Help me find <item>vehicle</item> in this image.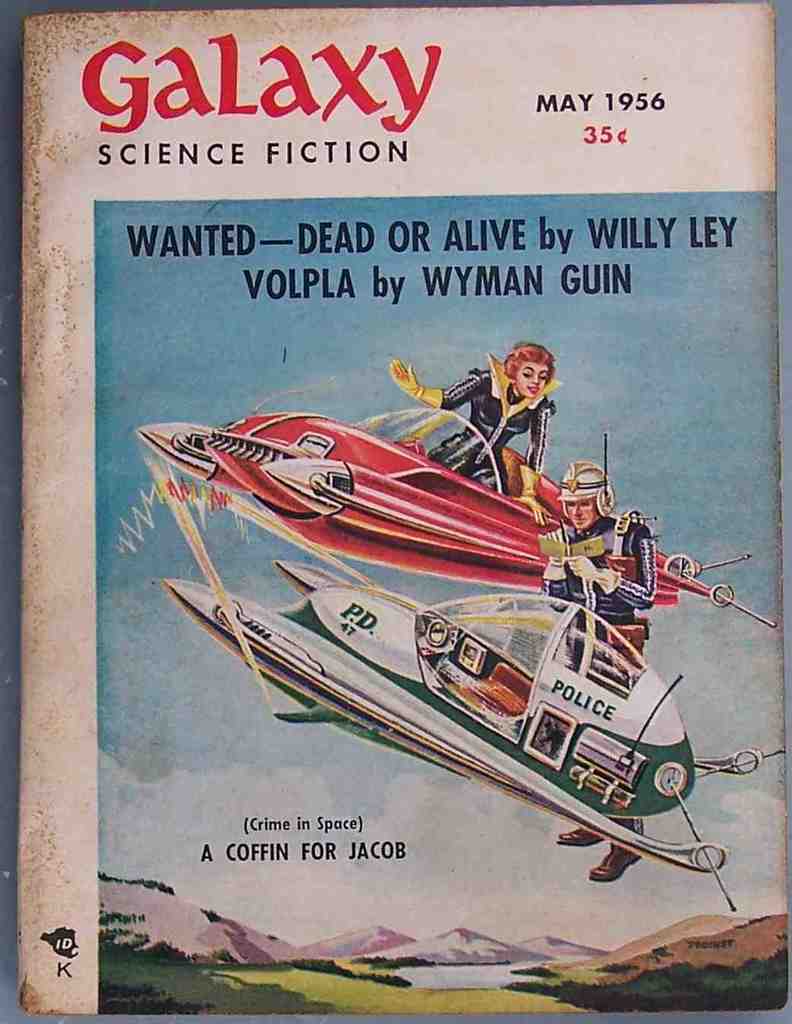
Found it: rect(157, 561, 790, 920).
